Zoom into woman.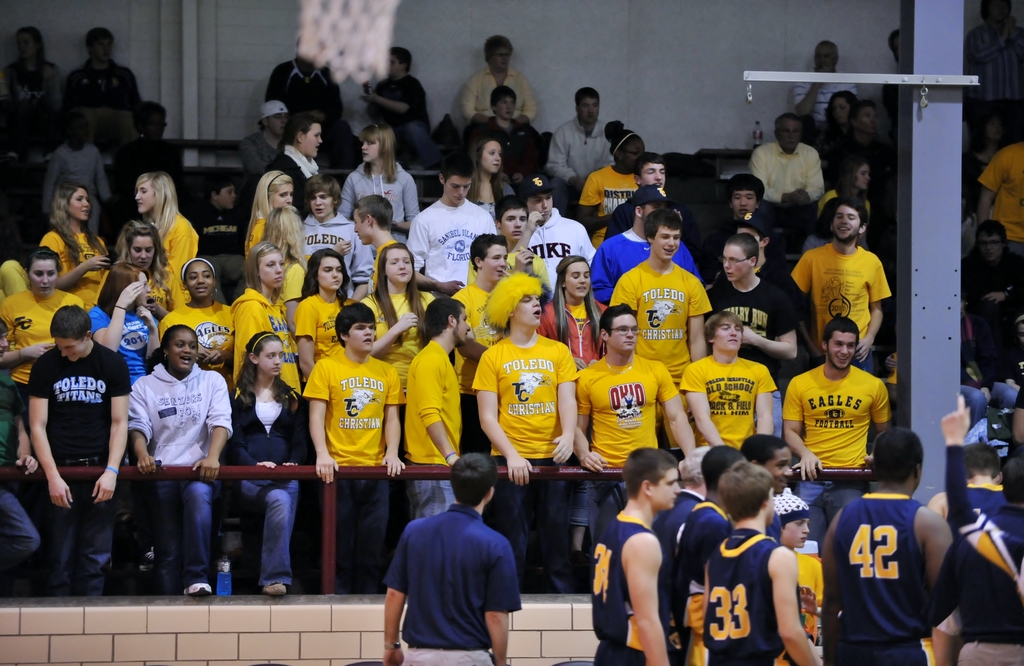
Zoom target: select_region(810, 90, 886, 194).
